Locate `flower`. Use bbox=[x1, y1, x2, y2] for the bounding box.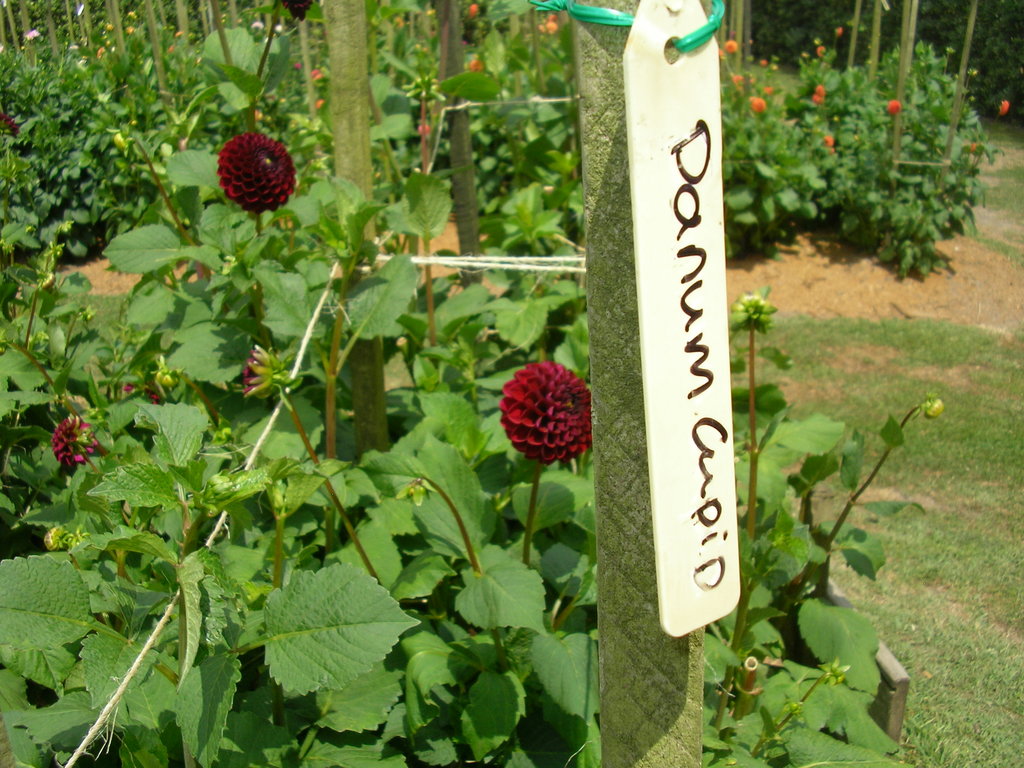
bbox=[24, 32, 42, 43].
